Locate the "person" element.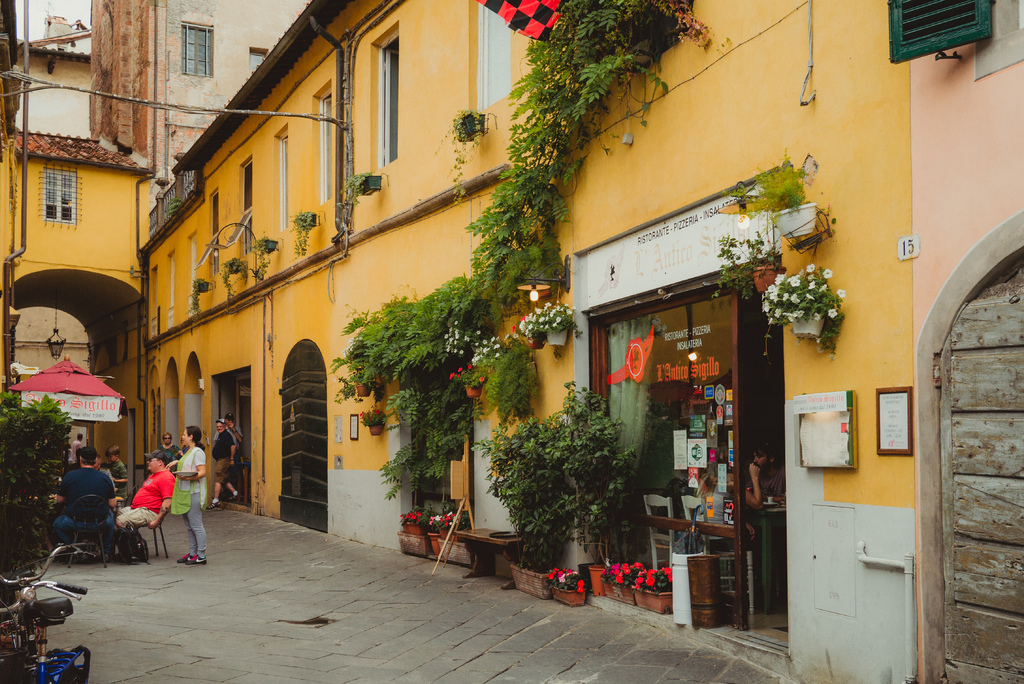
Element bbox: box(210, 422, 239, 506).
